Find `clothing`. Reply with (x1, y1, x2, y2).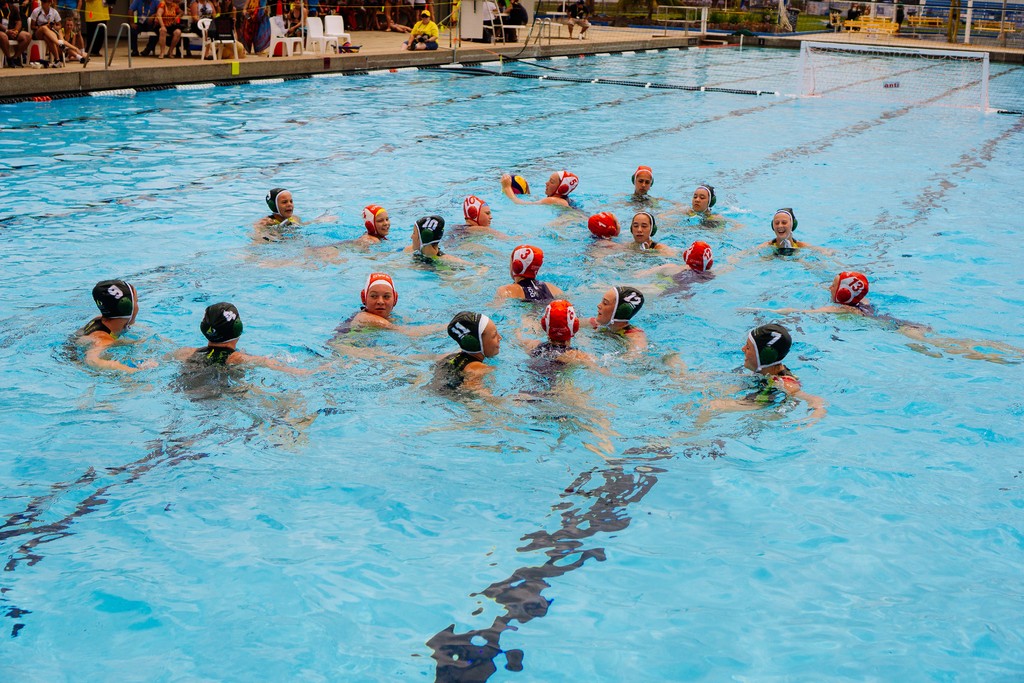
(766, 234, 797, 249).
